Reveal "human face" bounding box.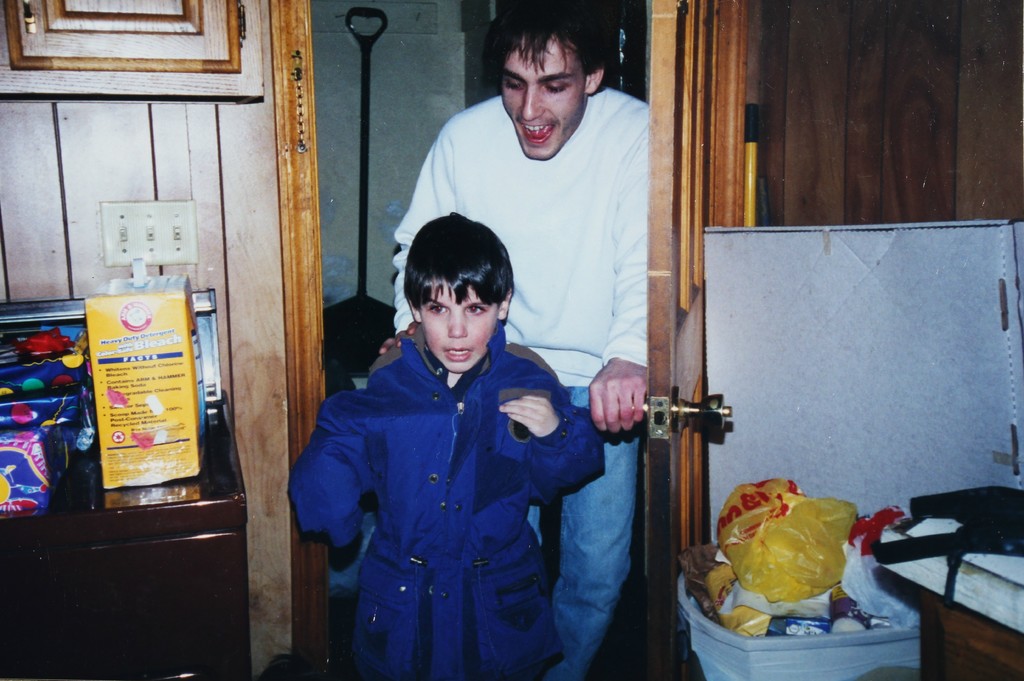
Revealed: 503/38/587/161.
